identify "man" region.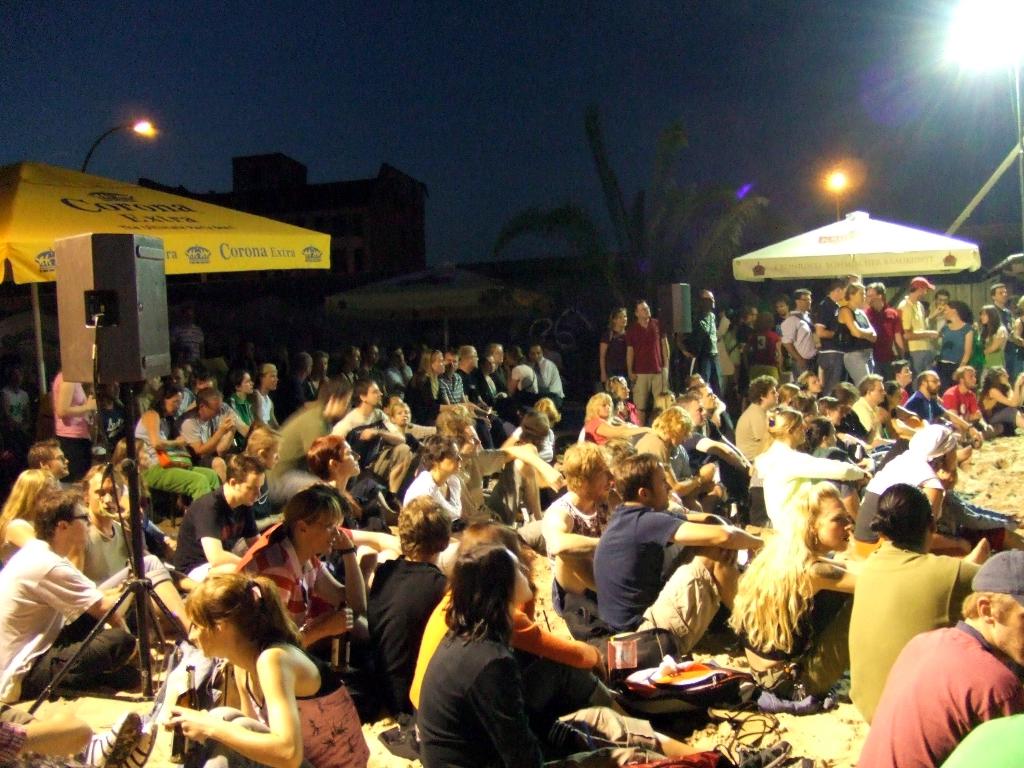
Region: bbox=[334, 378, 401, 440].
